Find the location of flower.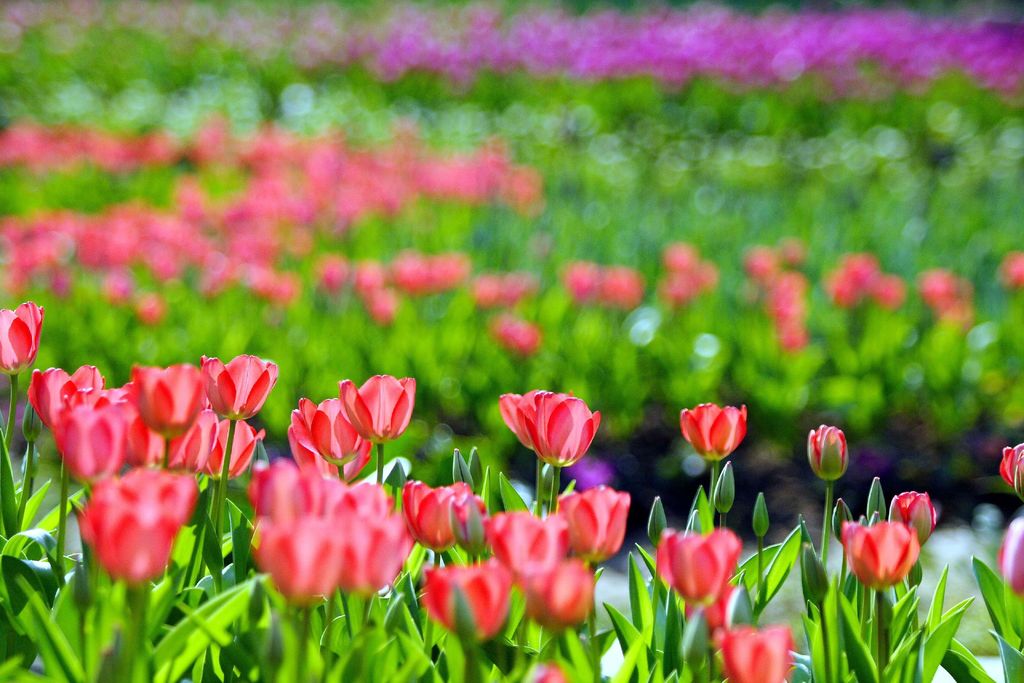
Location: (806, 422, 846, 481).
